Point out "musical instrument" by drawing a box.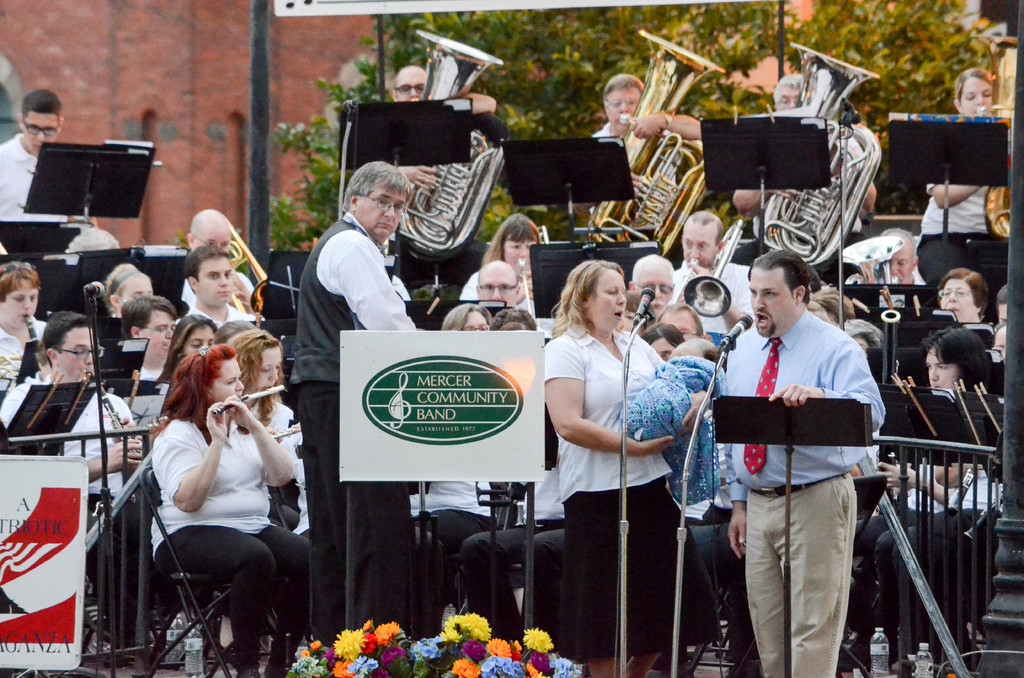
pyautogui.locateOnScreen(947, 460, 985, 515).
